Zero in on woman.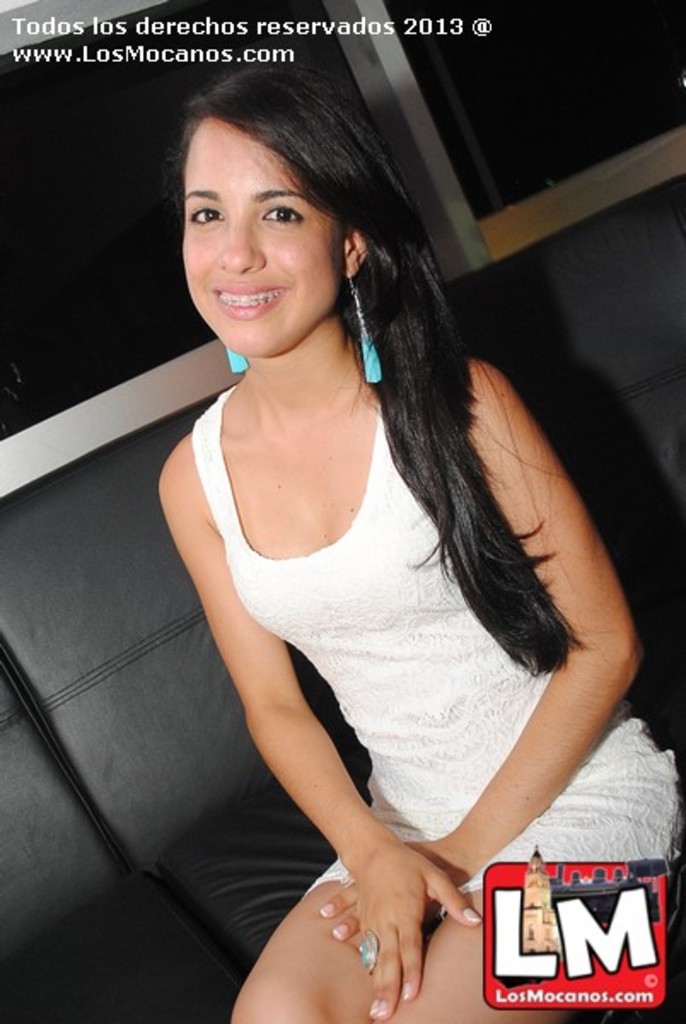
Zeroed in: BBox(154, 56, 684, 1022).
